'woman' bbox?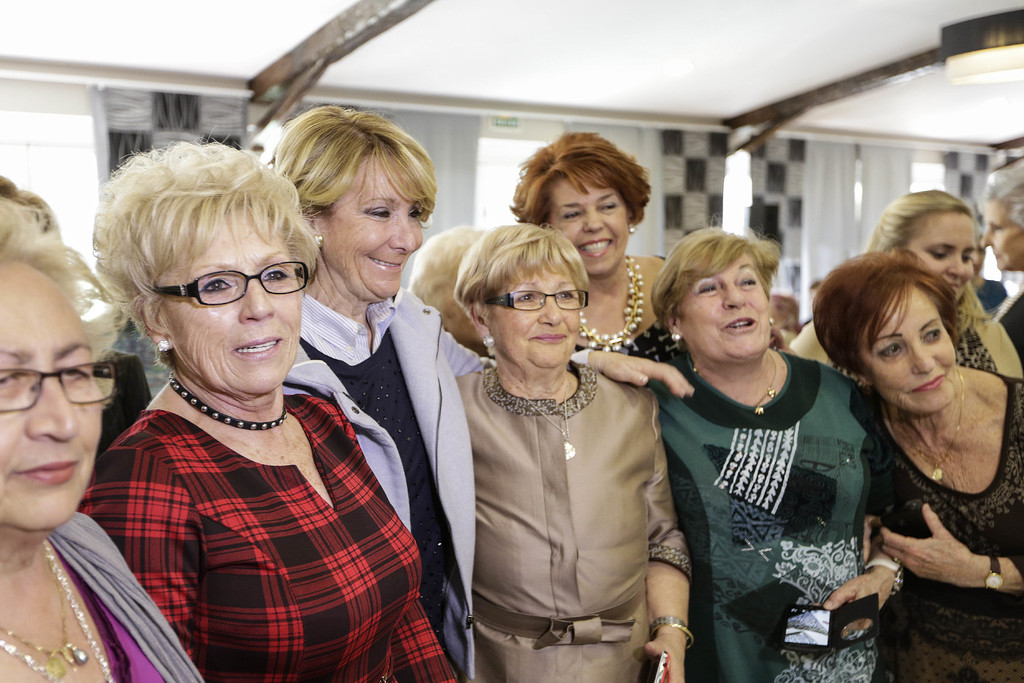
region(0, 183, 205, 682)
